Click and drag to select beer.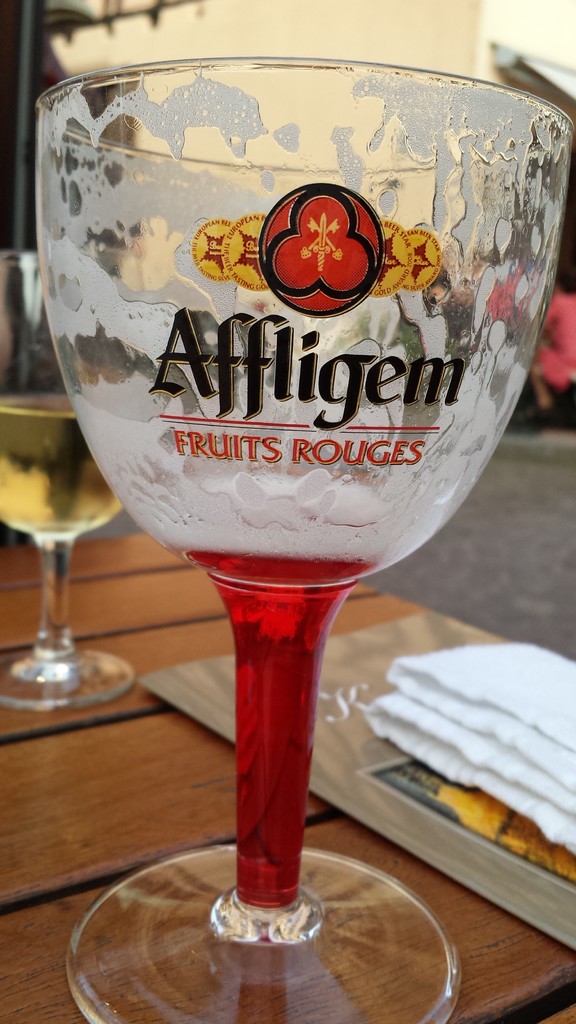
Selection: x1=0 y1=241 x2=140 y2=729.
